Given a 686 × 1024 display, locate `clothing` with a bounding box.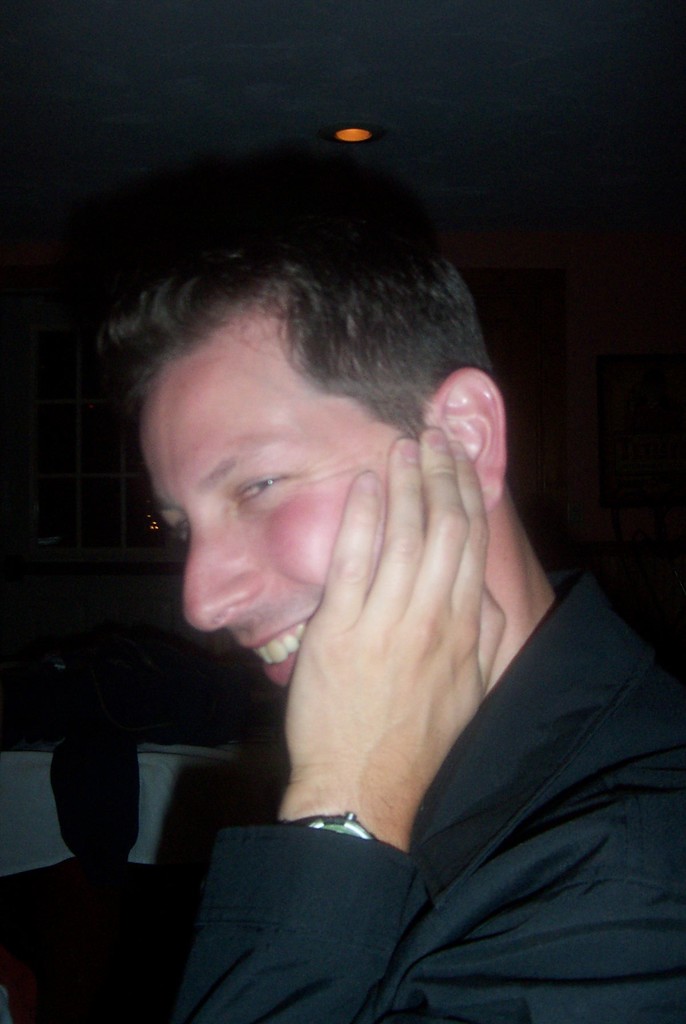
Located: <region>163, 560, 685, 1023</region>.
